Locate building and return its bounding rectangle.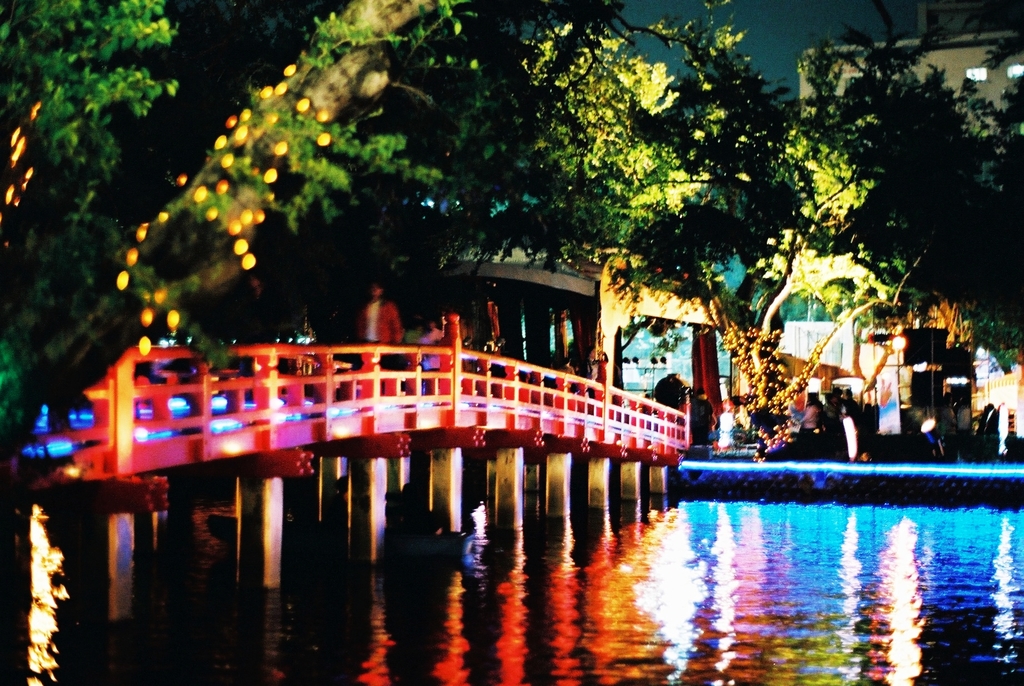
803 31 1023 447.
